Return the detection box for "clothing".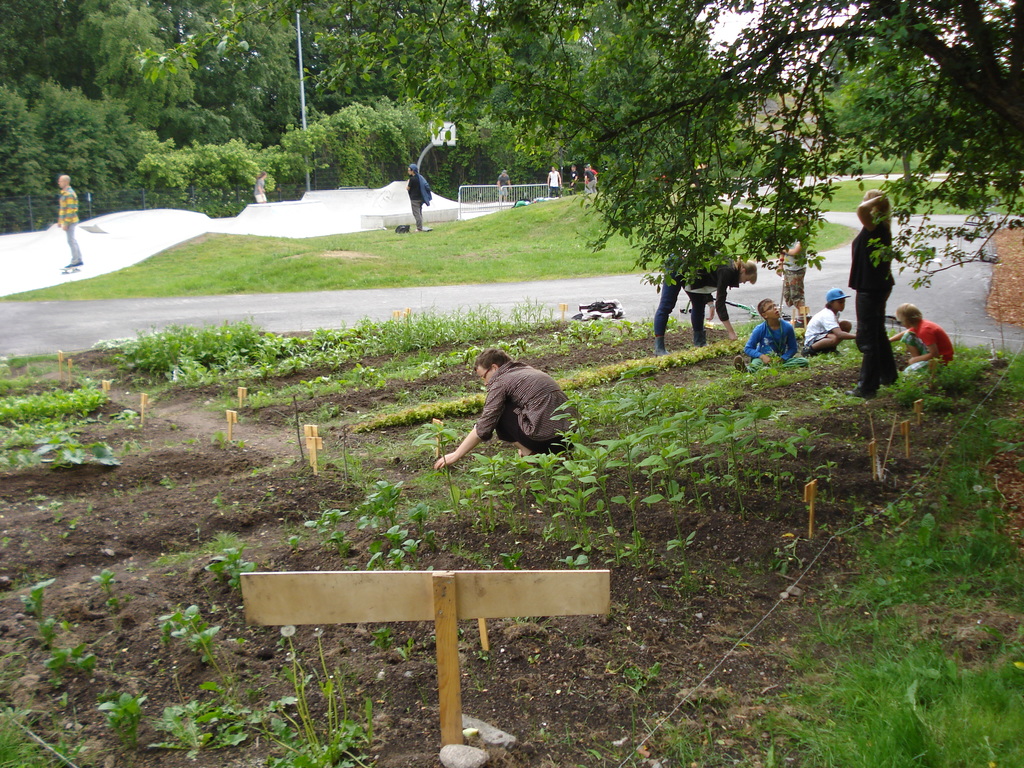
box(465, 351, 565, 472).
